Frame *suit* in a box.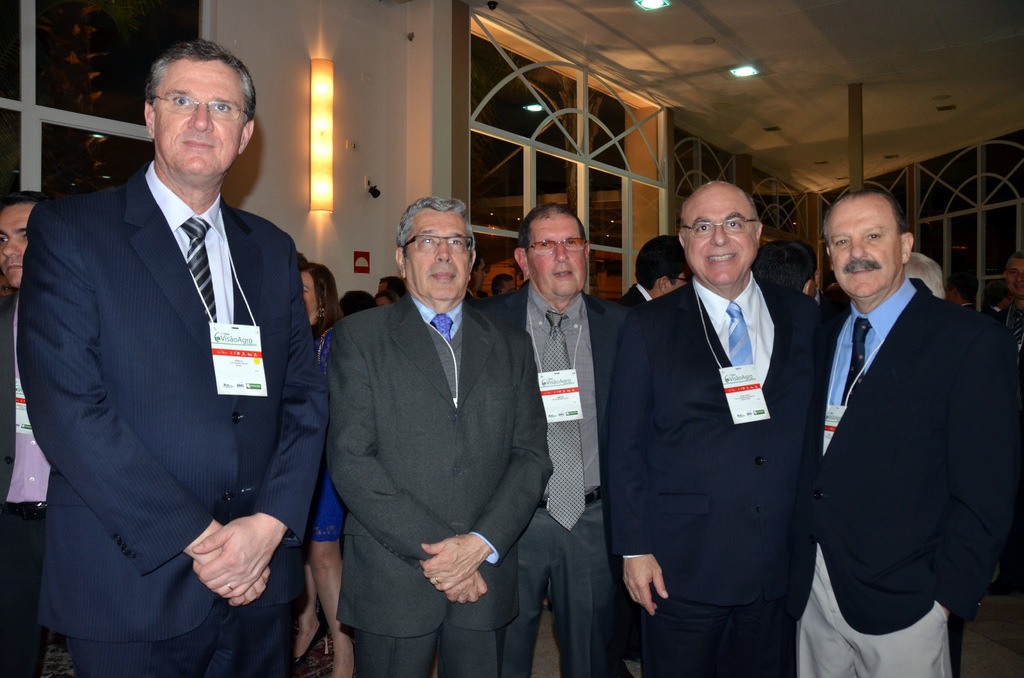
(614, 280, 653, 307).
